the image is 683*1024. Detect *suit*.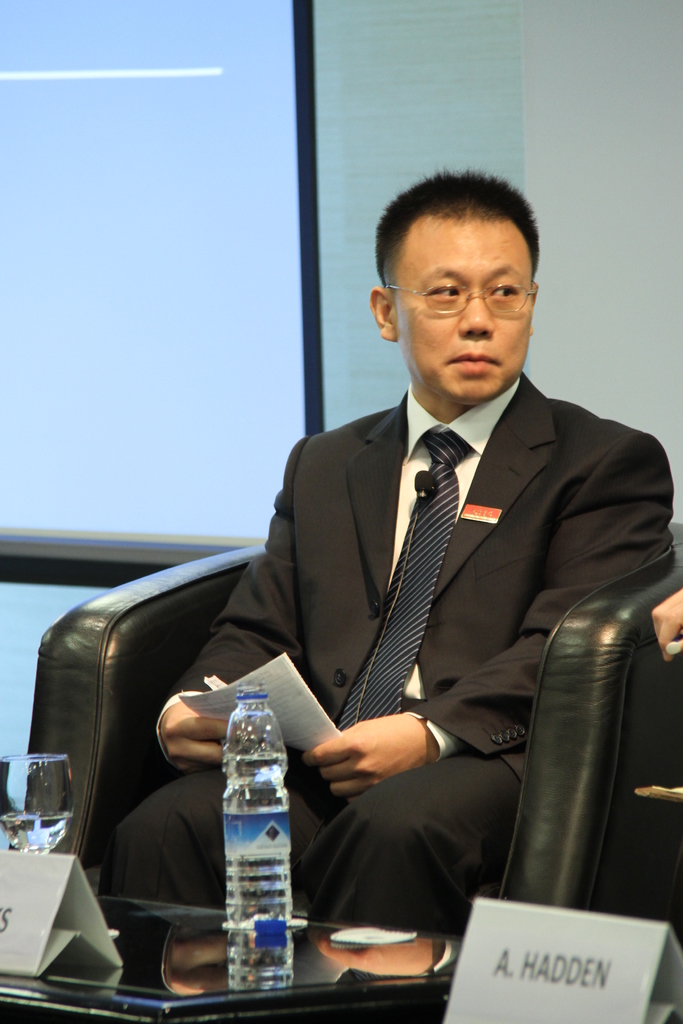
Detection: (338, 288, 643, 968).
